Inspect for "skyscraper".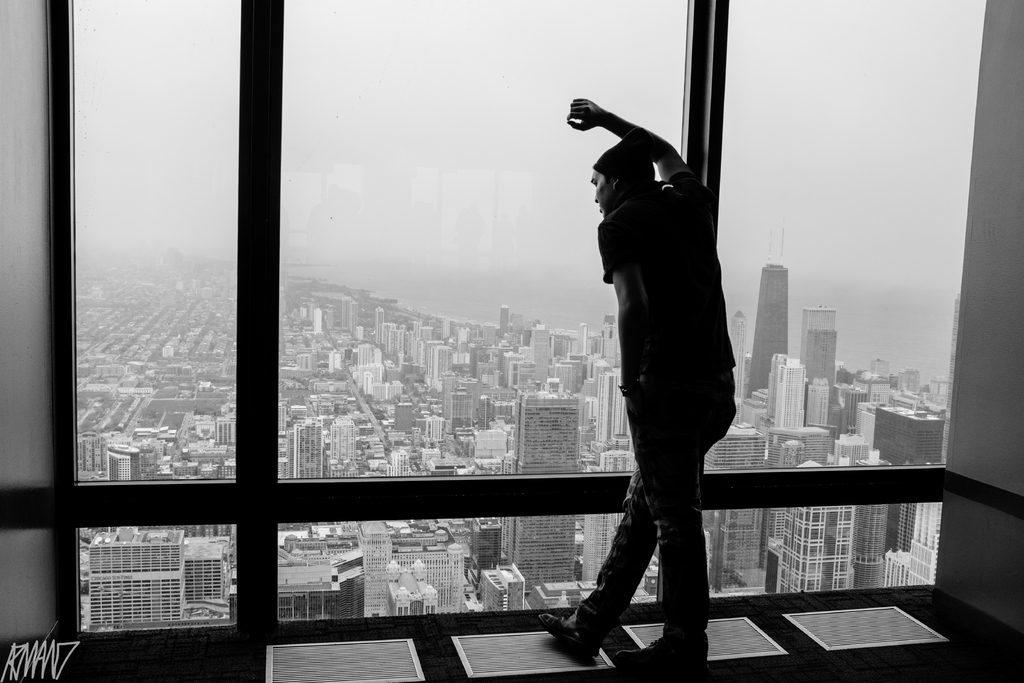
Inspection: (701, 425, 767, 579).
